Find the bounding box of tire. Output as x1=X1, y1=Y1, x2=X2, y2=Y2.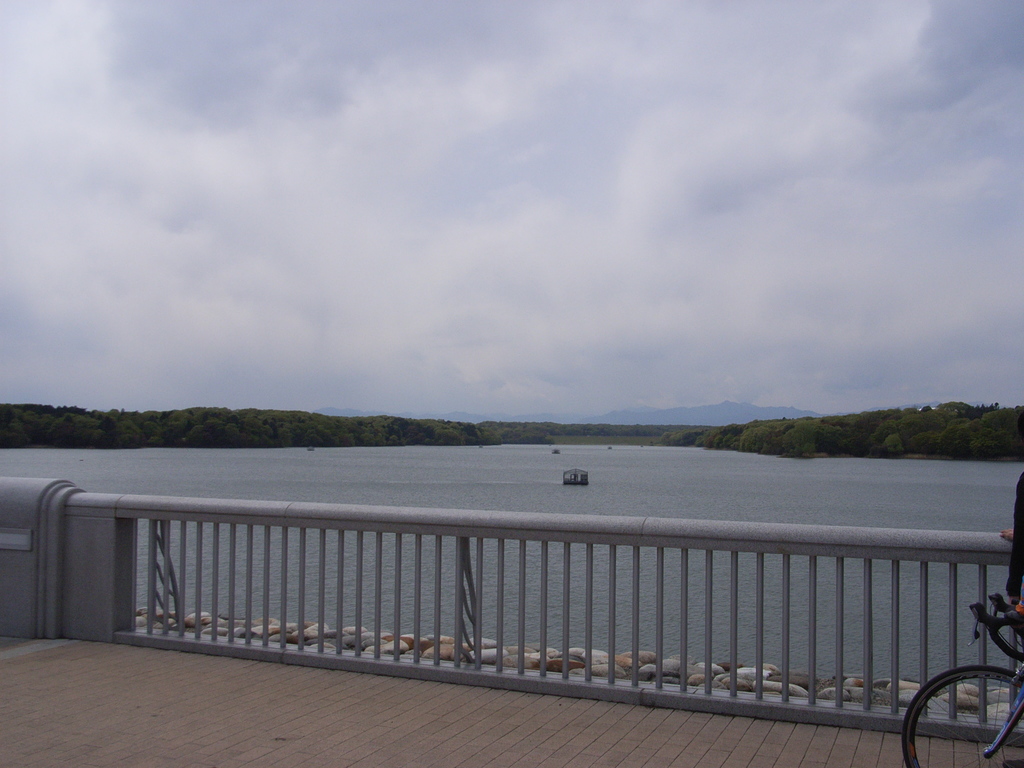
x1=895, y1=664, x2=1023, y2=767.
